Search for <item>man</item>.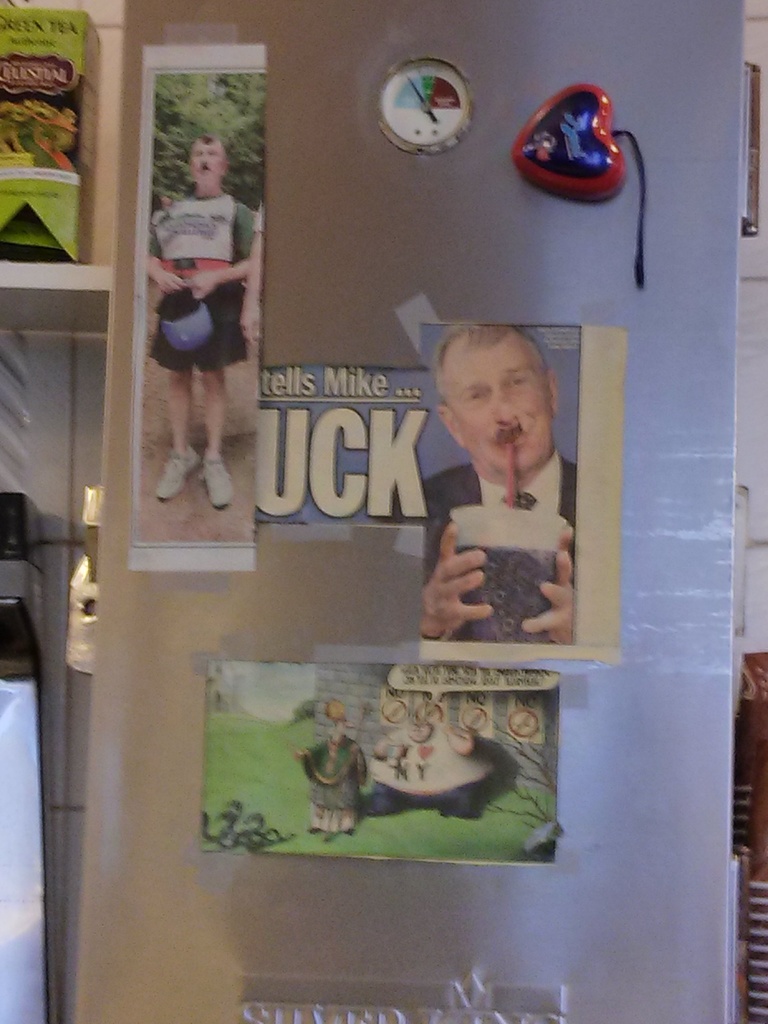
Found at region(150, 142, 255, 501).
